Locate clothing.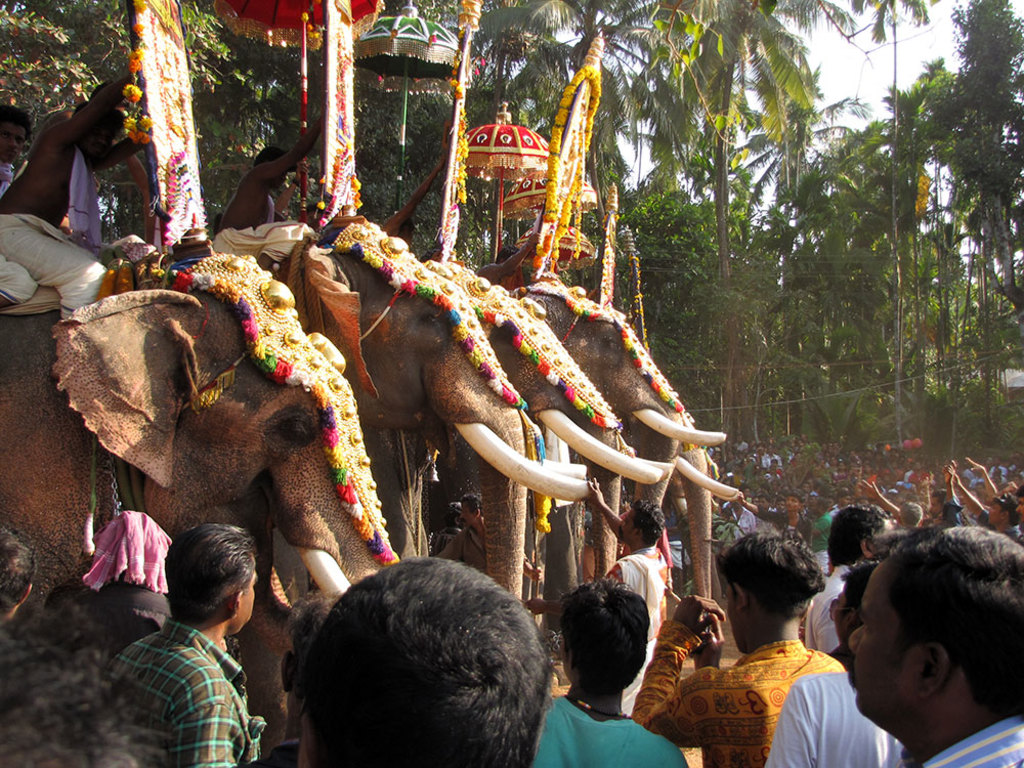
Bounding box: (x1=102, y1=618, x2=262, y2=766).
